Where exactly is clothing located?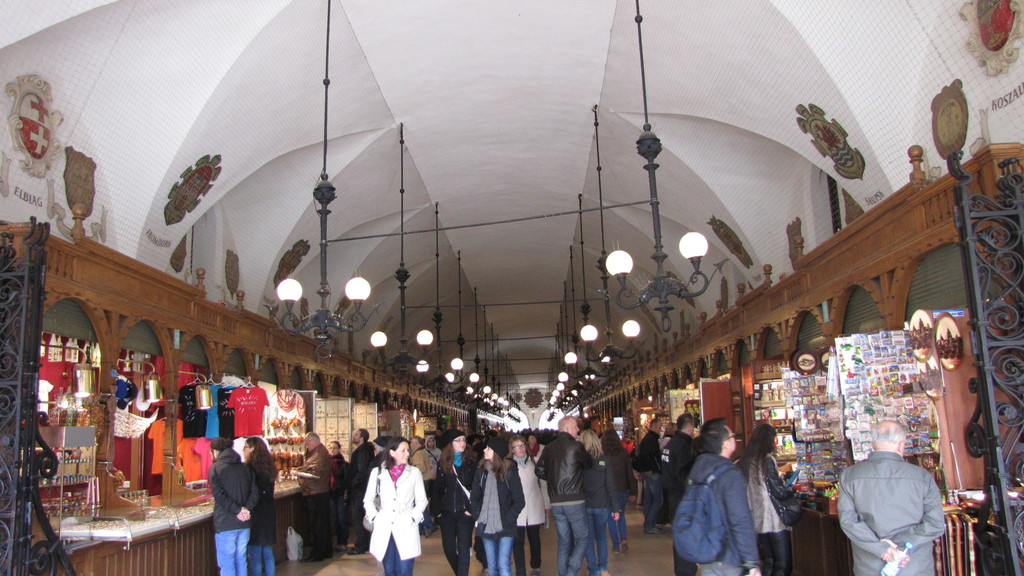
Its bounding box is [left=470, top=463, right=527, bottom=570].
